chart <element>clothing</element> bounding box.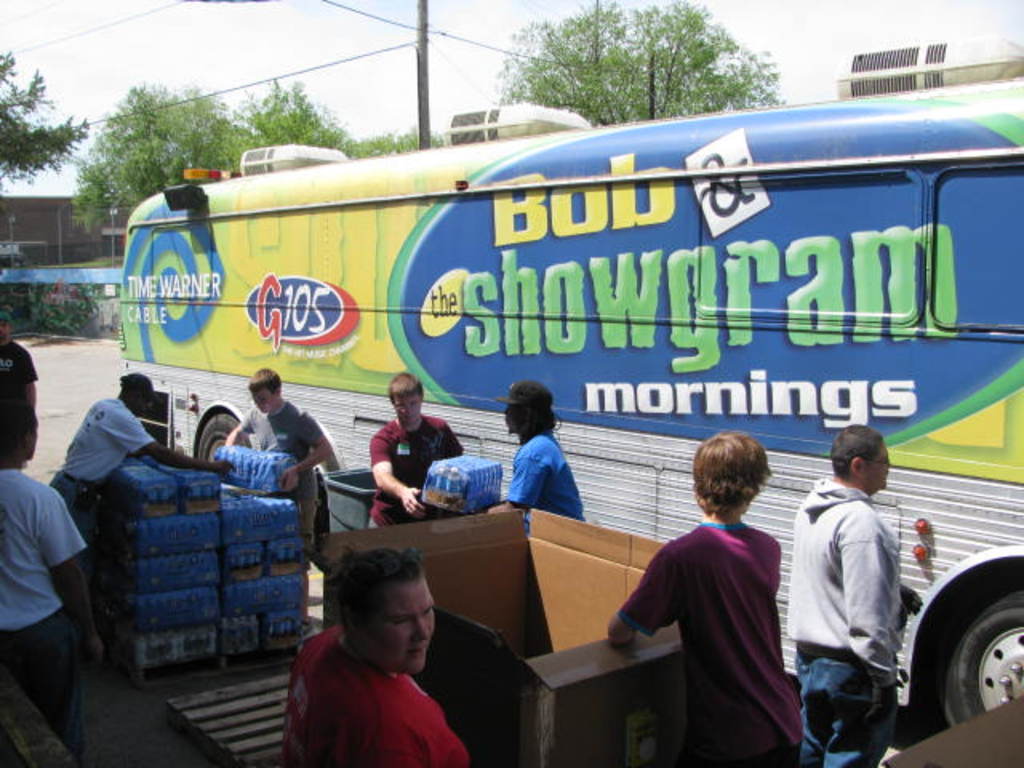
Charted: <region>45, 395, 160, 555</region>.
